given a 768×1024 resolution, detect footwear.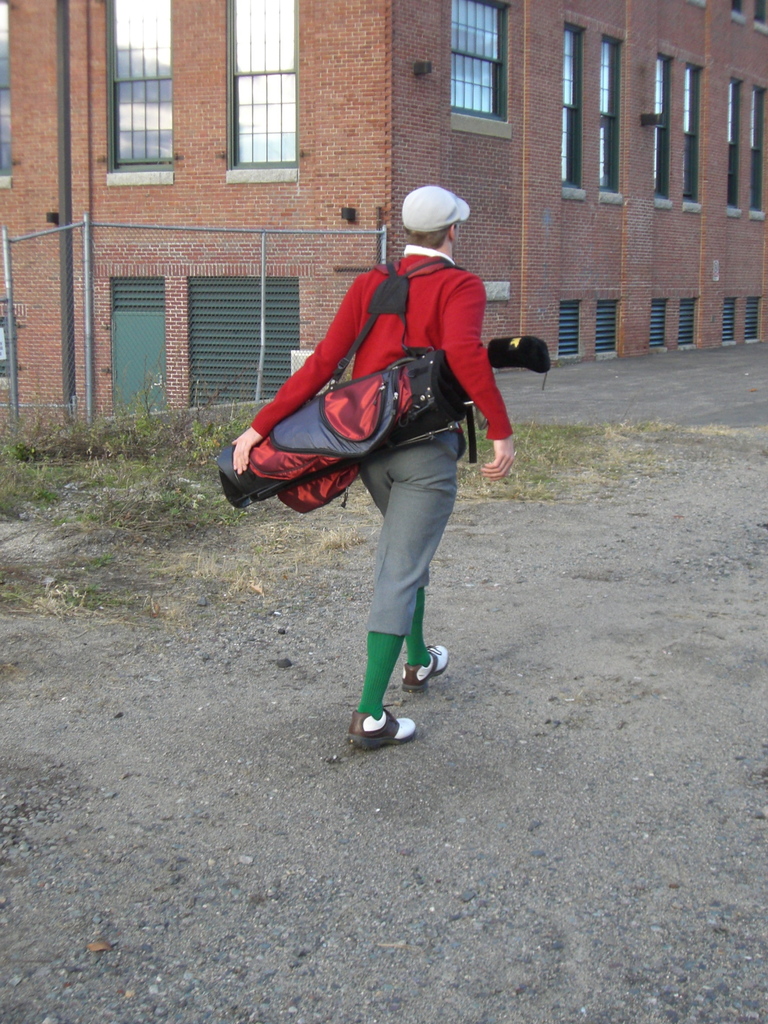
x1=344 y1=706 x2=418 y2=758.
